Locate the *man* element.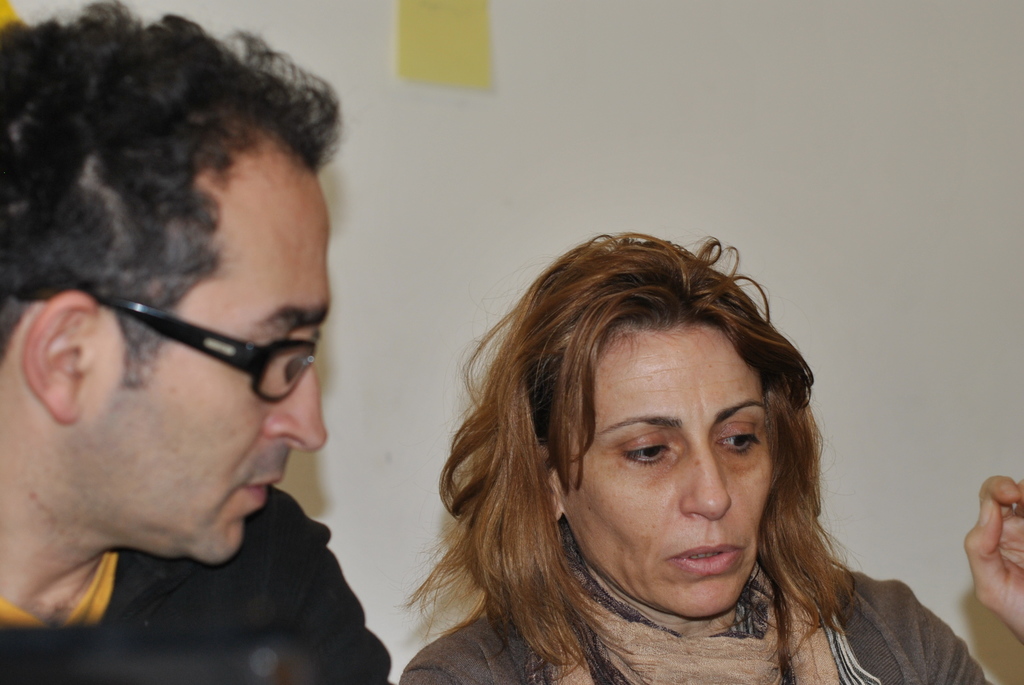
Element bbox: x1=0, y1=47, x2=435, y2=684.
